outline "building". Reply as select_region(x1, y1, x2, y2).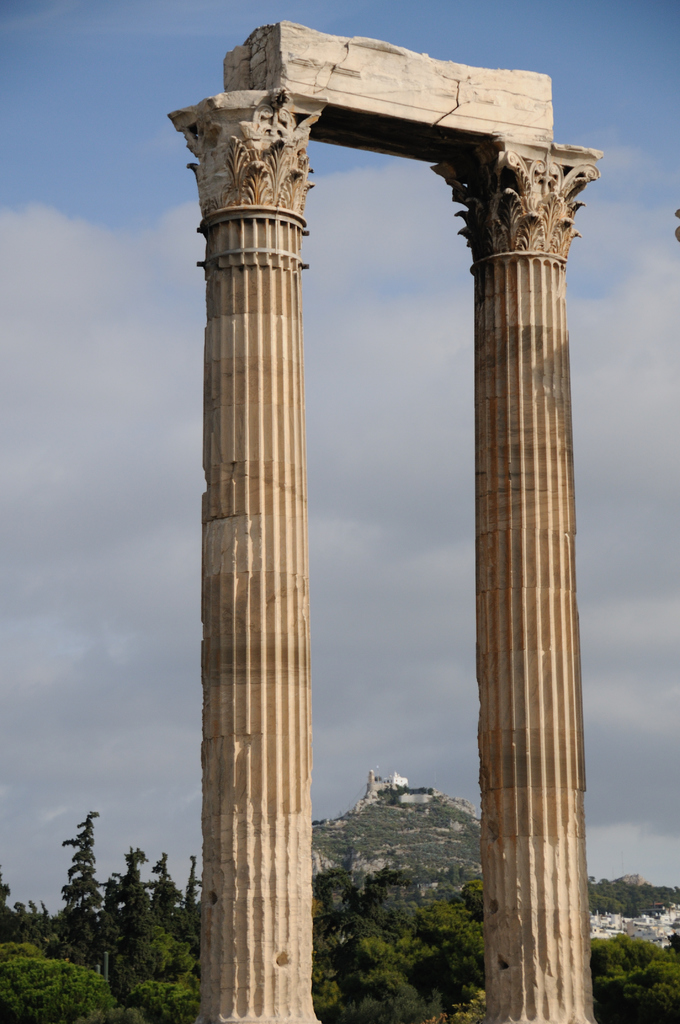
select_region(383, 769, 409, 788).
